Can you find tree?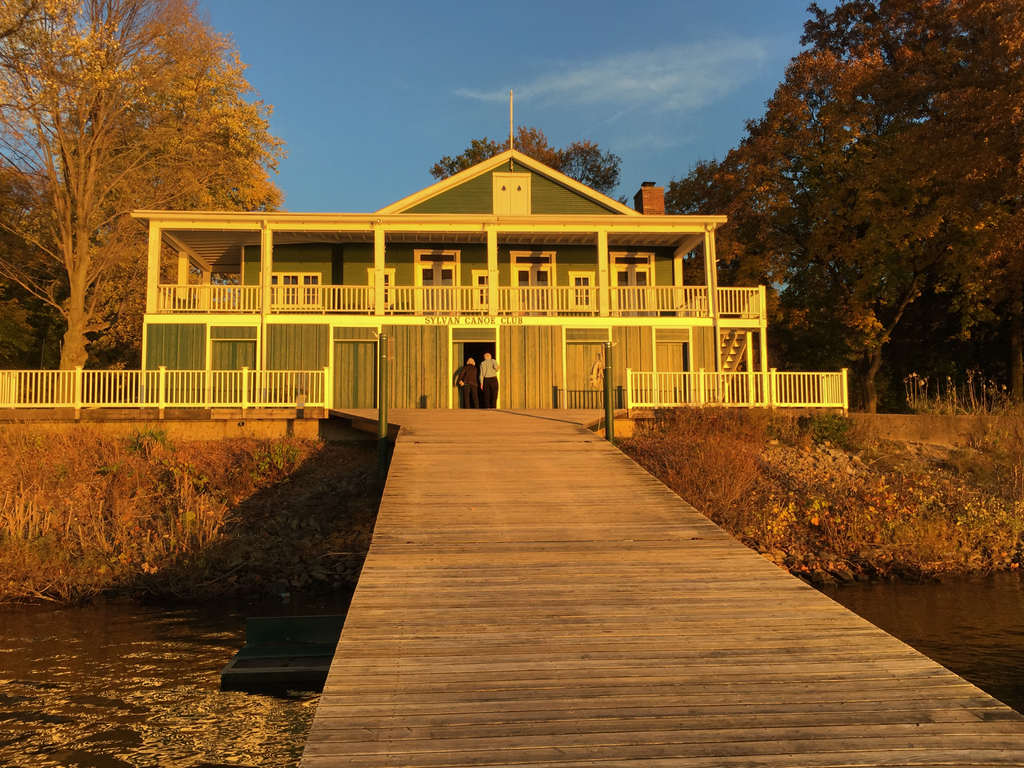
Yes, bounding box: 20,15,266,356.
